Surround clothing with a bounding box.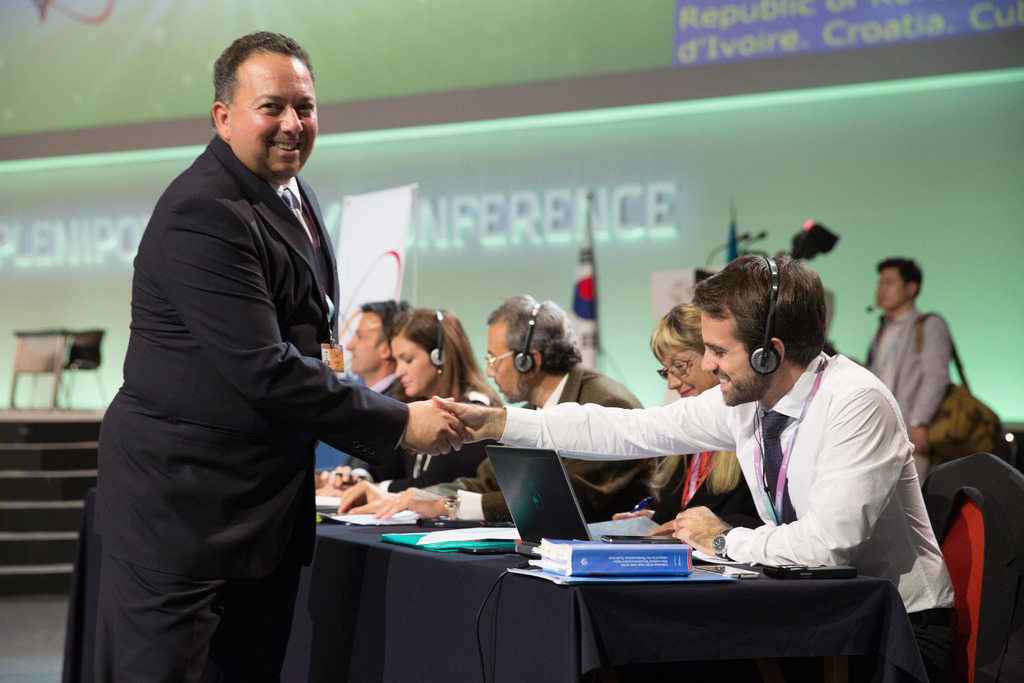
x1=82, y1=67, x2=412, y2=665.
